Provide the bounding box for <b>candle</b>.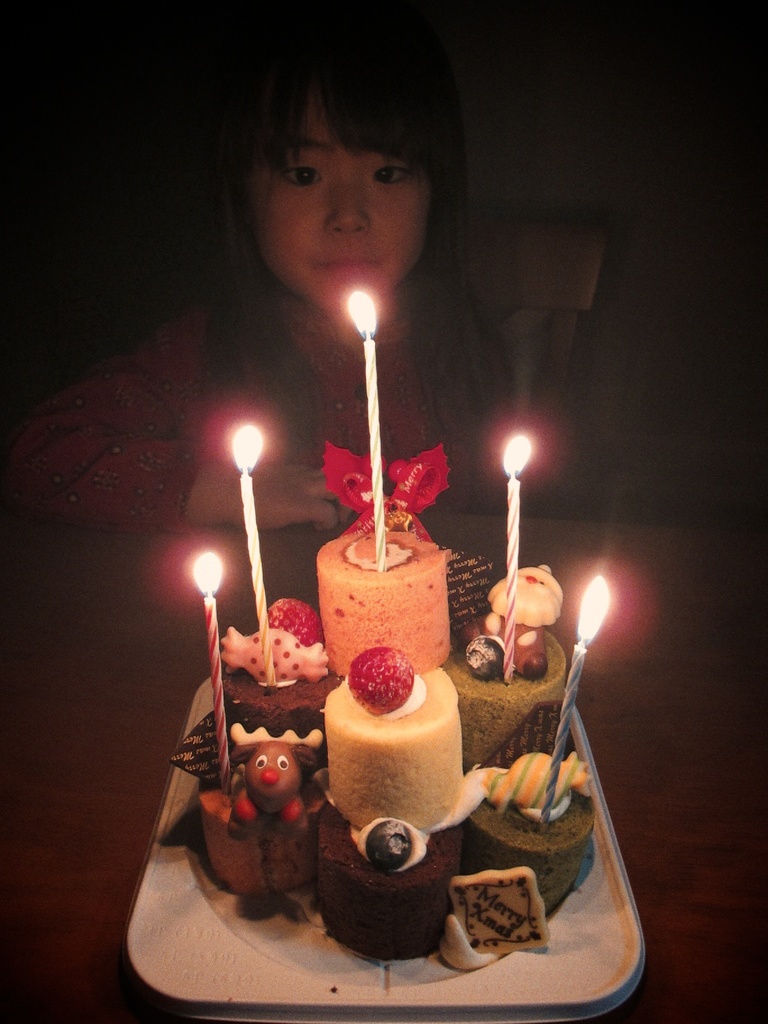
rect(503, 433, 532, 684).
